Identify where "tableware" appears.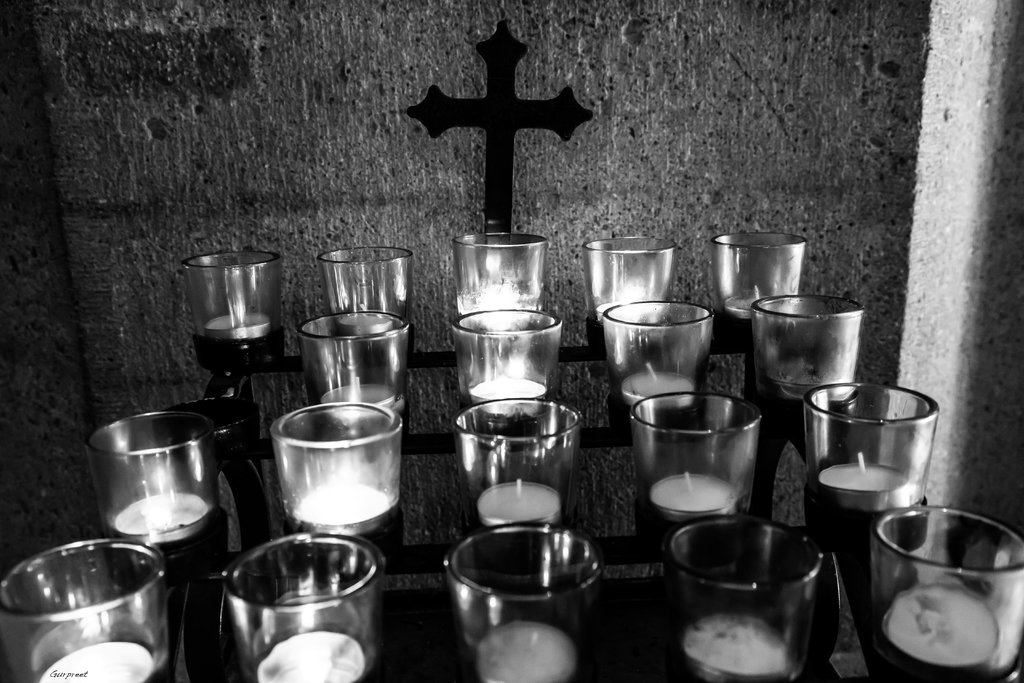
Appears at l=85, t=399, r=209, b=575.
